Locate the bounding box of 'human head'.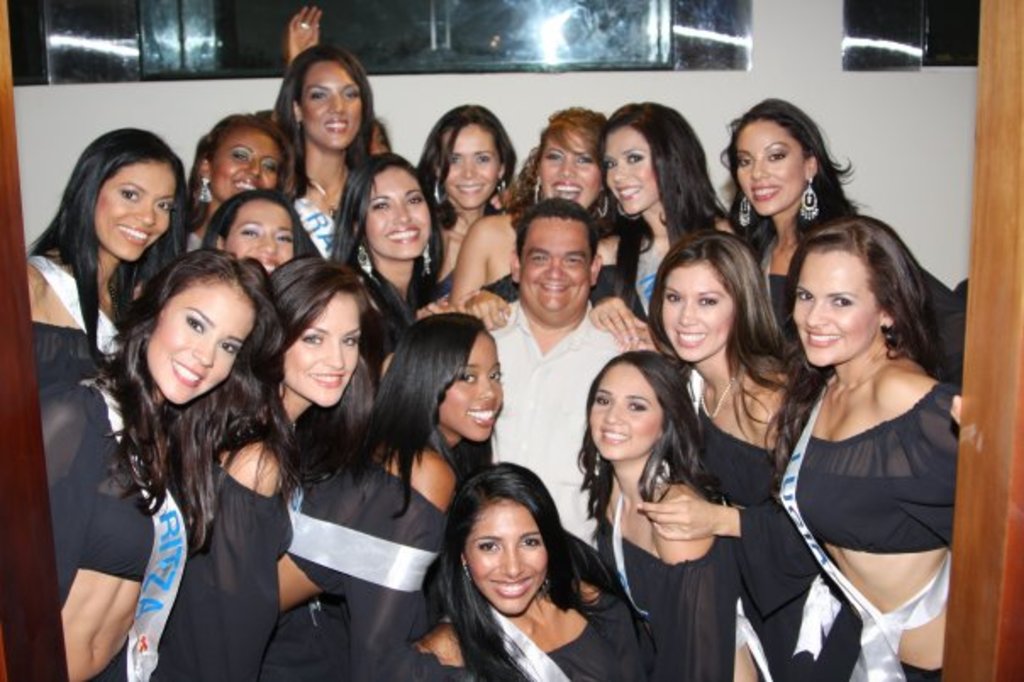
Bounding box: <region>141, 253, 270, 404</region>.
